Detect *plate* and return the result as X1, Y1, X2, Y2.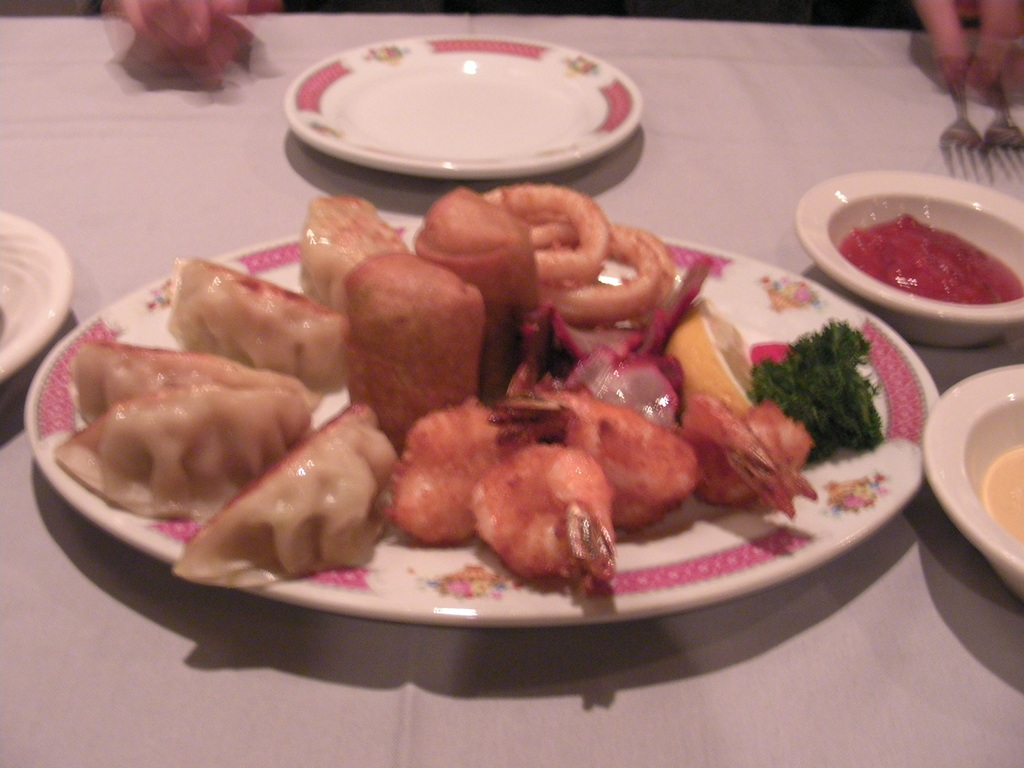
22, 216, 945, 627.
